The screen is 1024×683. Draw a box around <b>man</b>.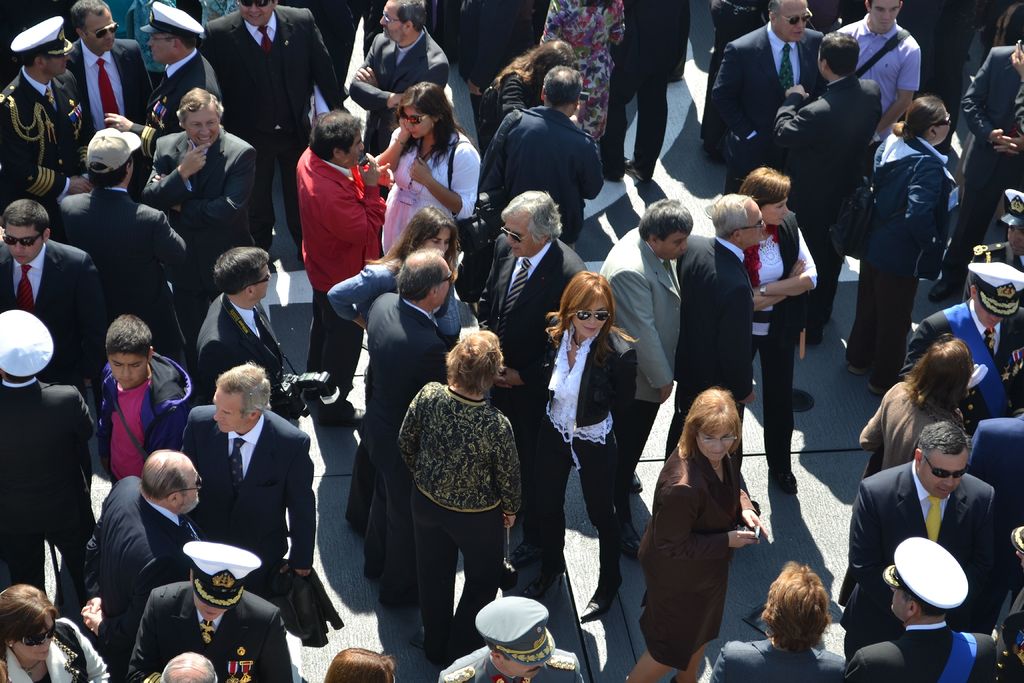
<bbox>913, 256, 1023, 416</bbox>.
